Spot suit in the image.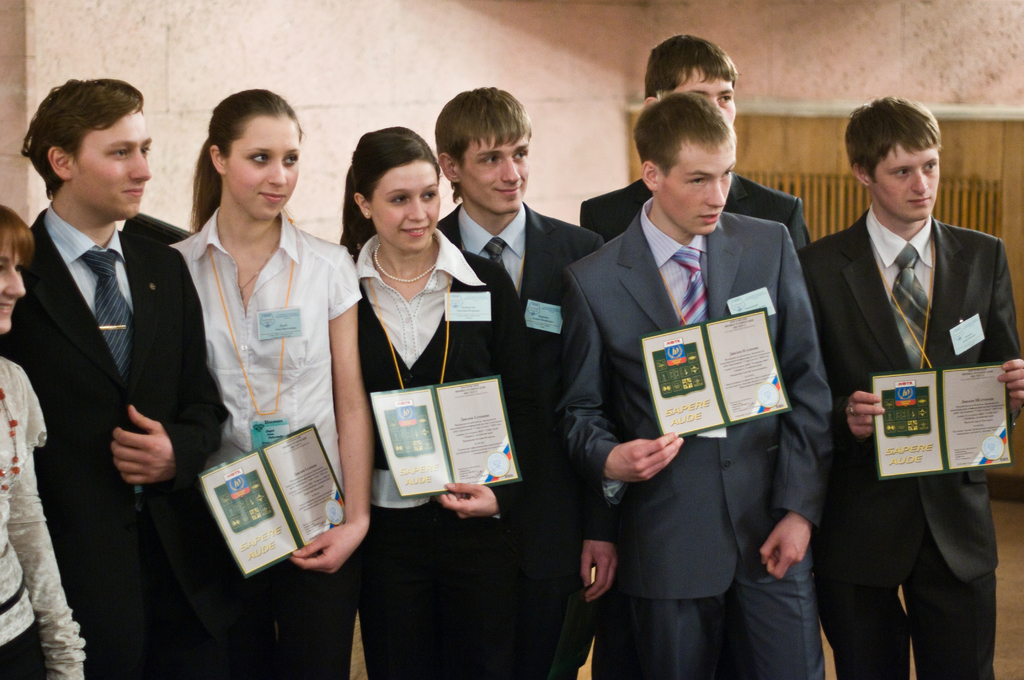
suit found at locate(797, 203, 1023, 679).
